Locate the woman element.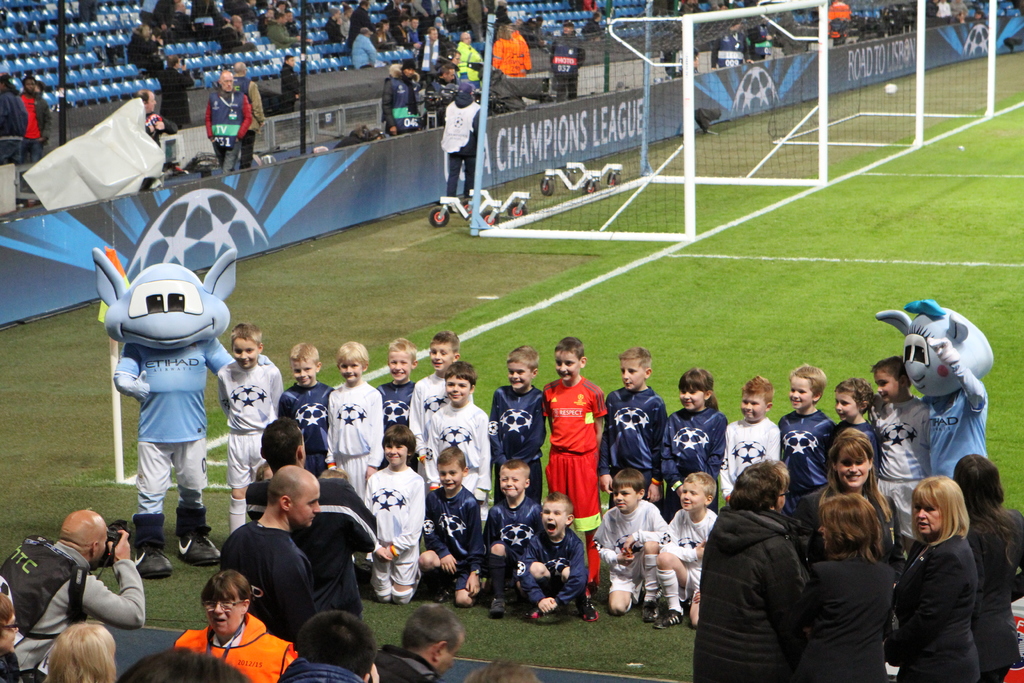
Element bbox: 369,22,396,51.
